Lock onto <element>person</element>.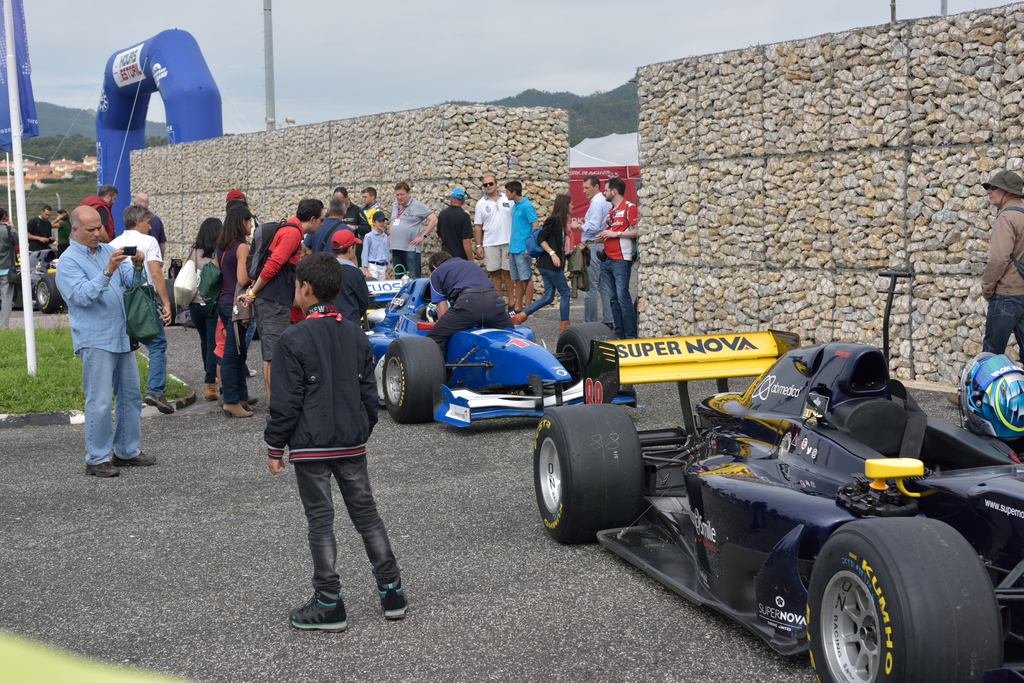
Locked: [left=211, top=195, right=259, bottom=419].
